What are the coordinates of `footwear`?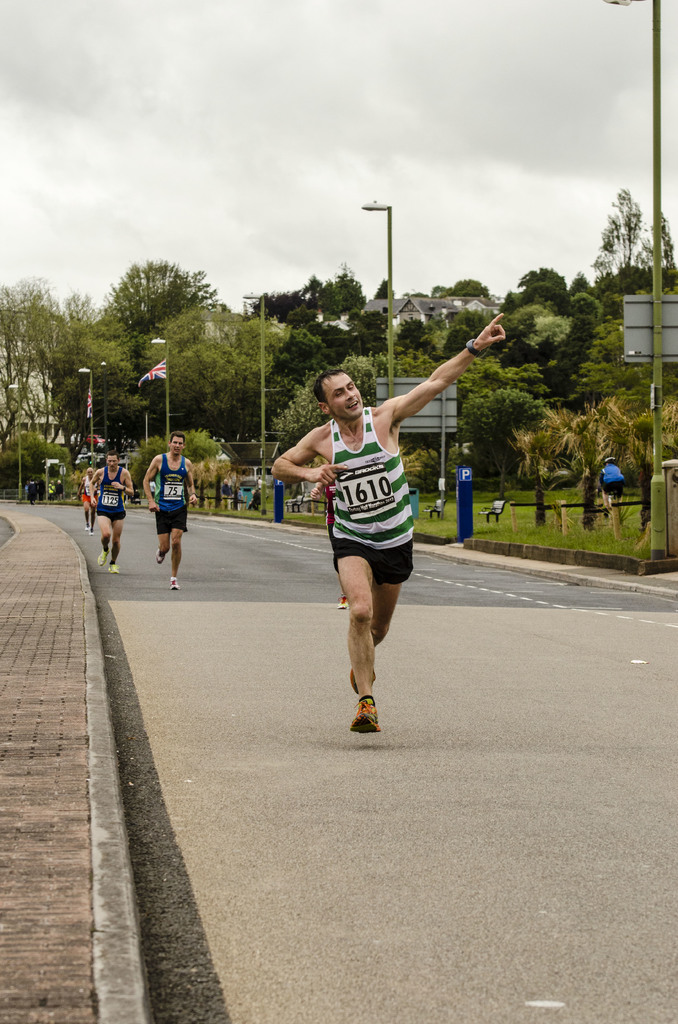
[169, 573, 185, 589].
